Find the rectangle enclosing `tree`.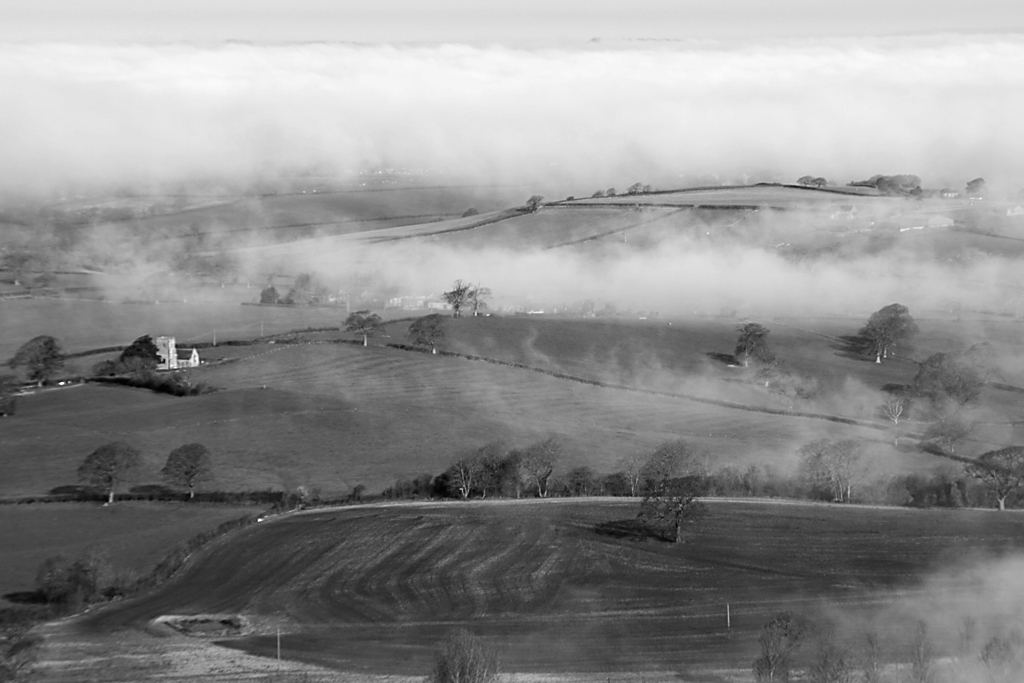
[left=859, top=289, right=931, bottom=372].
